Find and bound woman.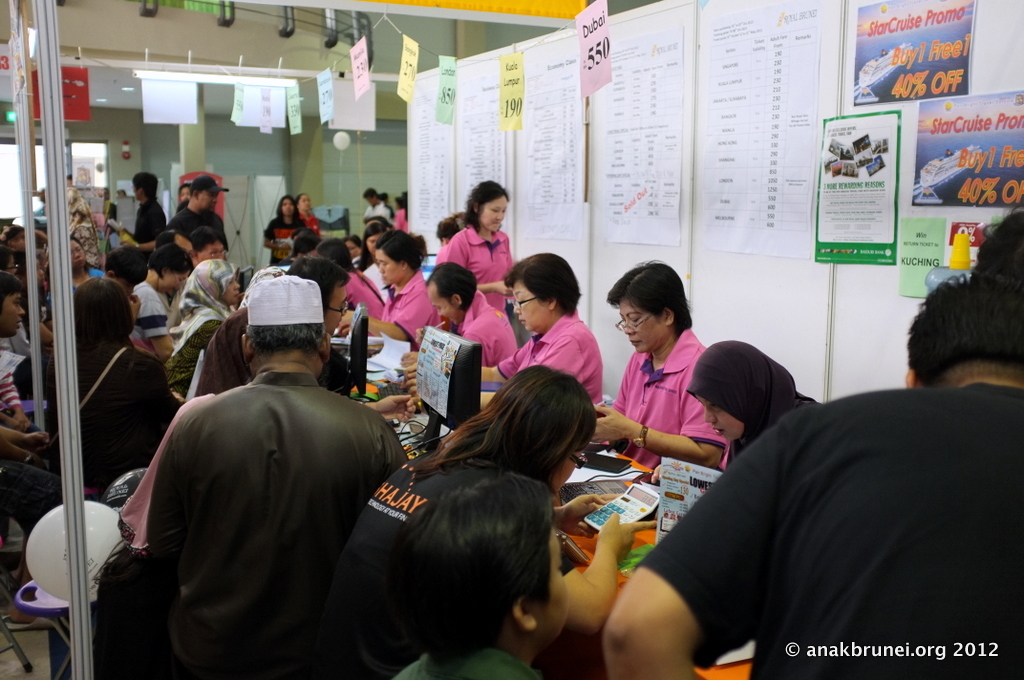
Bound: [x1=344, y1=231, x2=434, y2=353].
